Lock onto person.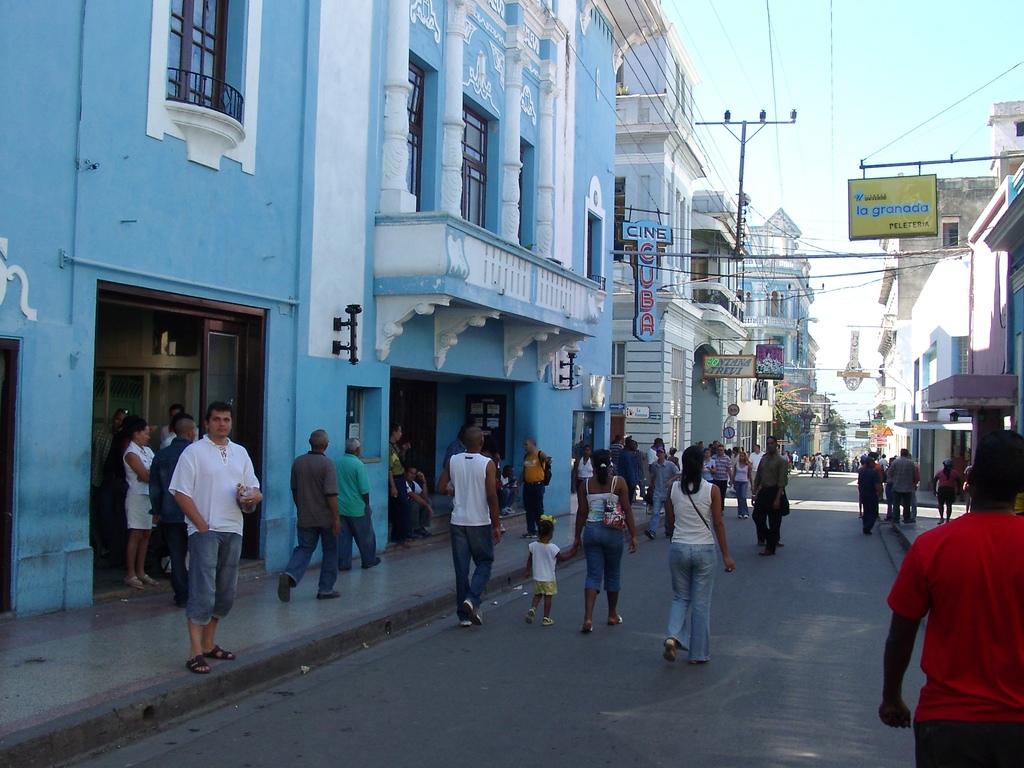
Locked: box=[931, 459, 964, 525].
